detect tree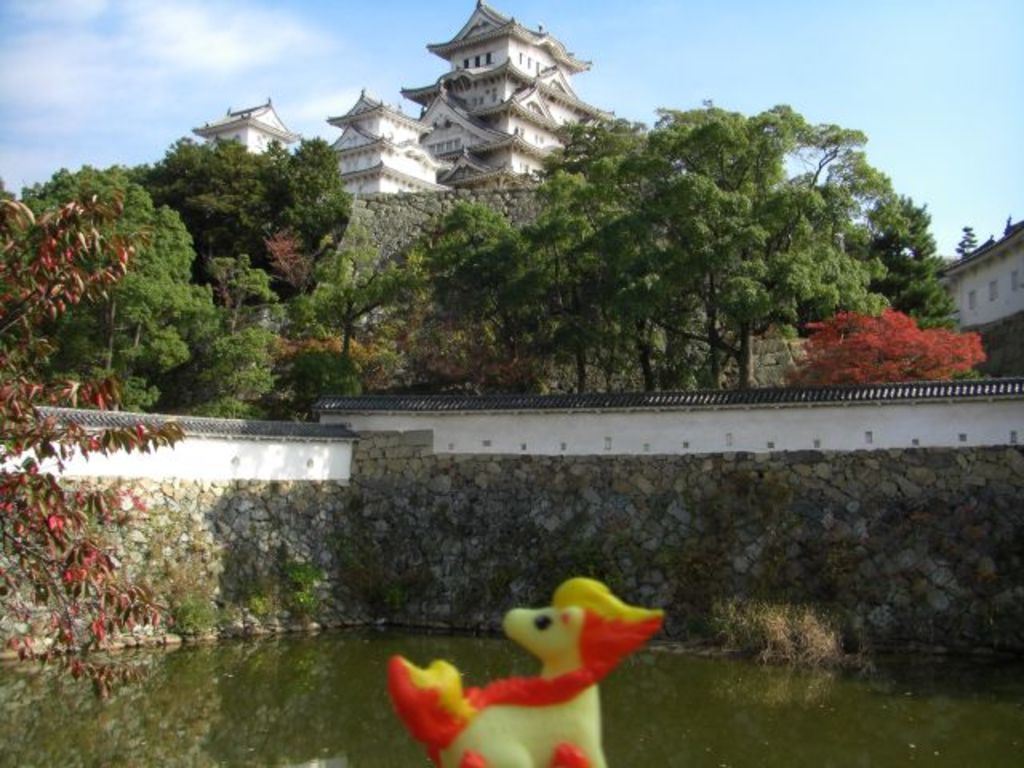
(left=138, top=133, right=360, bottom=299)
